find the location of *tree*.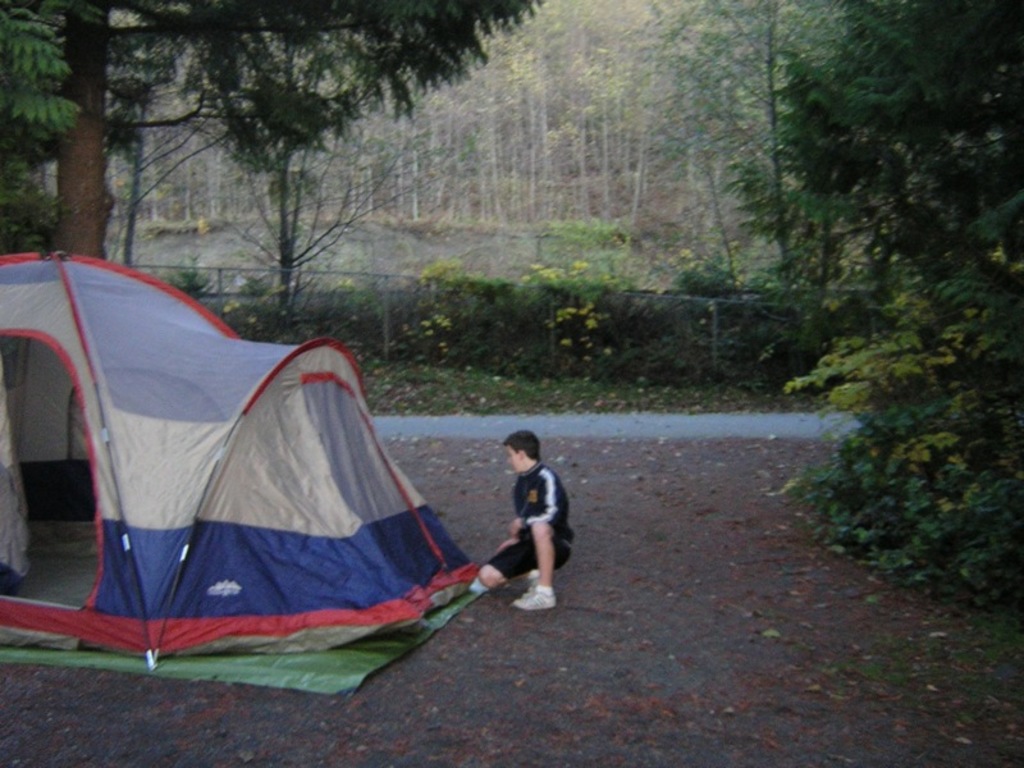
Location: 45:0:541:22.
